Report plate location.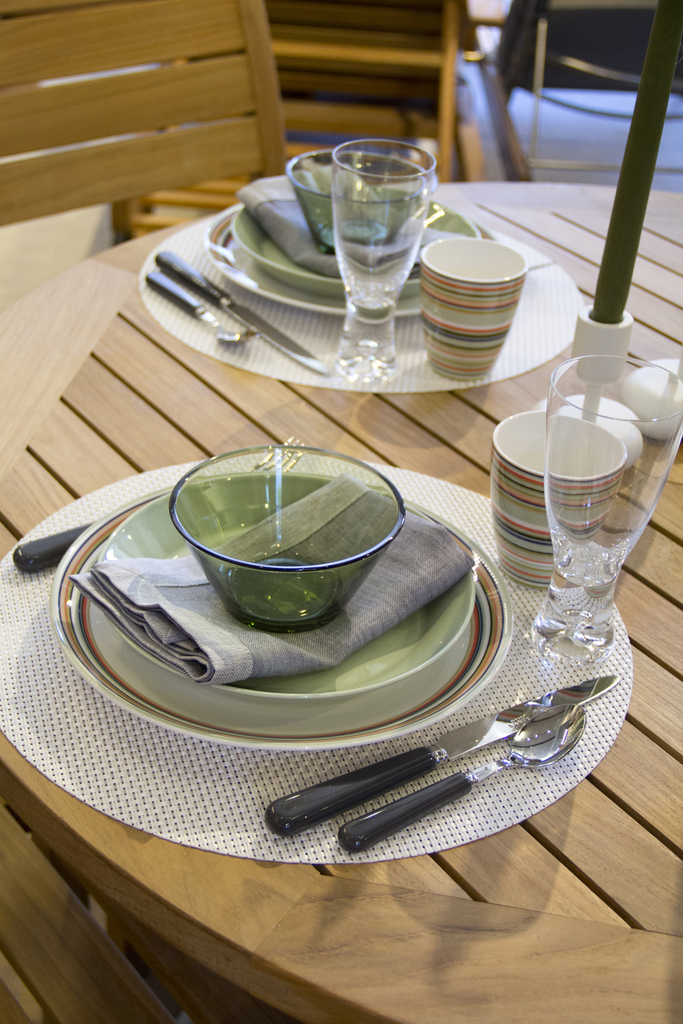
Report: region(199, 212, 501, 323).
